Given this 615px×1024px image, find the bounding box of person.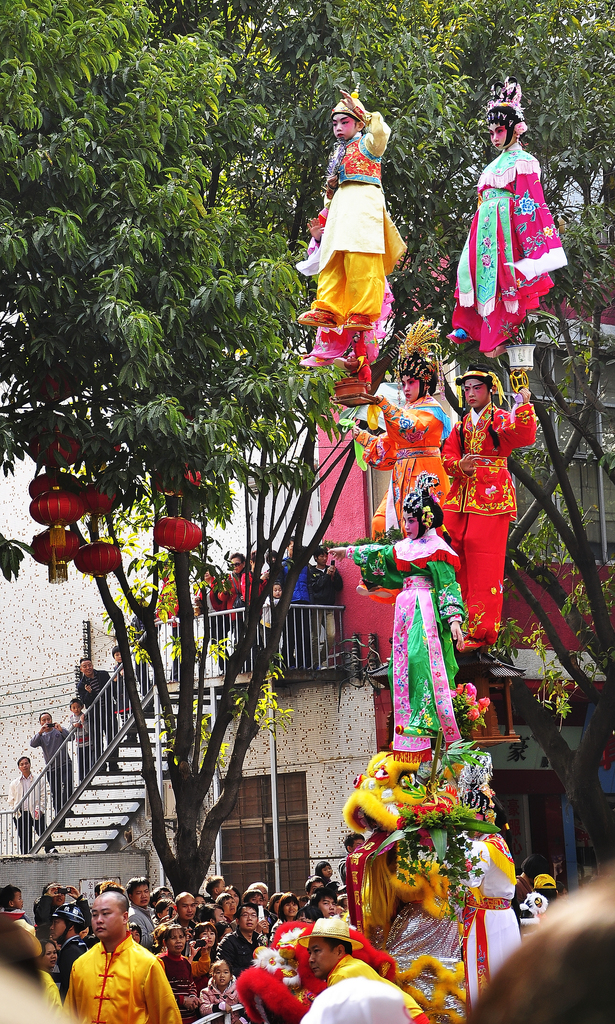
bbox=(327, 474, 478, 767).
